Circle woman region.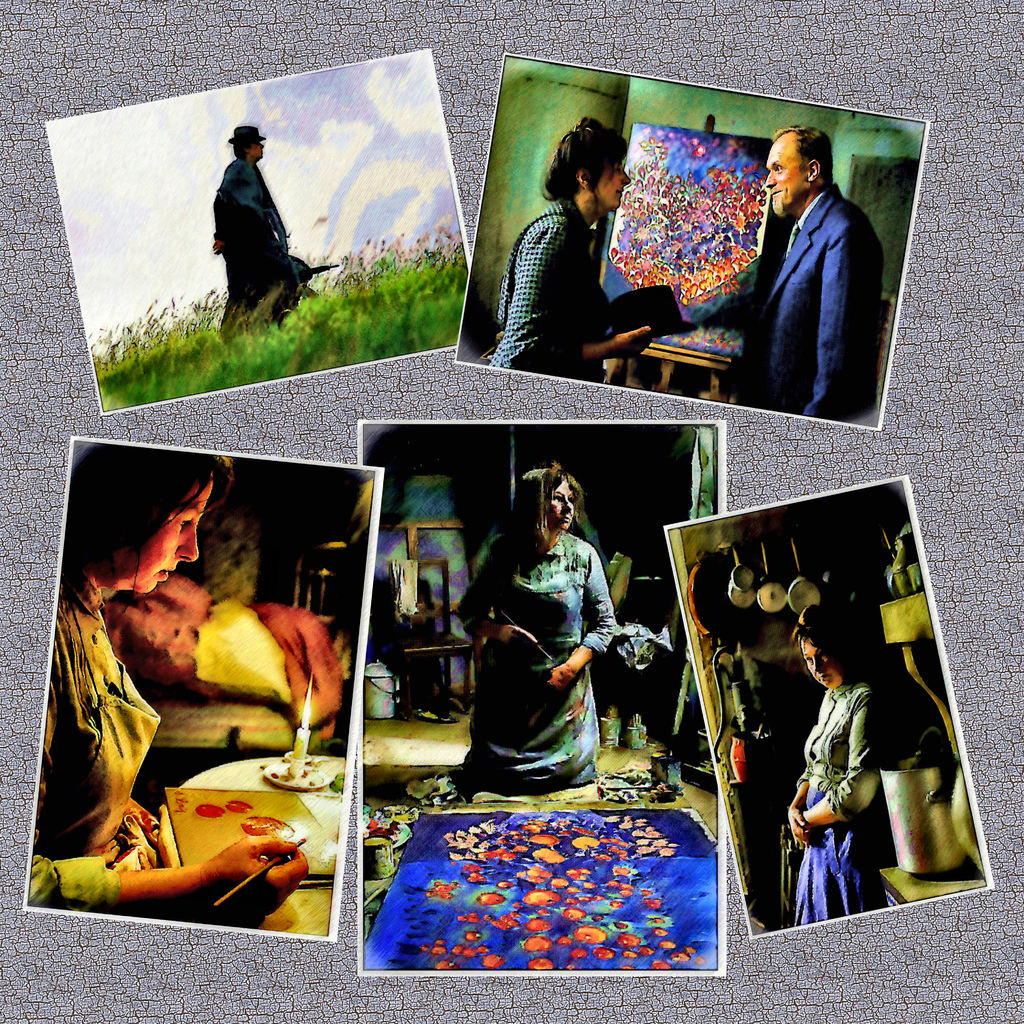
Region: bbox(53, 443, 307, 914).
